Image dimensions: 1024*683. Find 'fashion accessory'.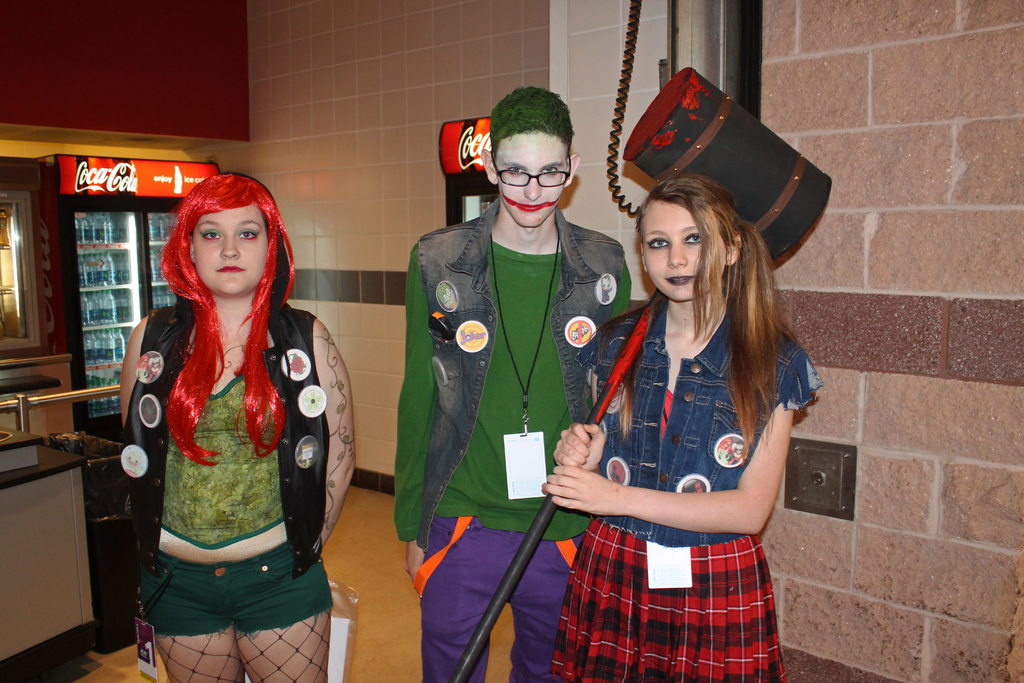
detection(136, 389, 164, 428).
